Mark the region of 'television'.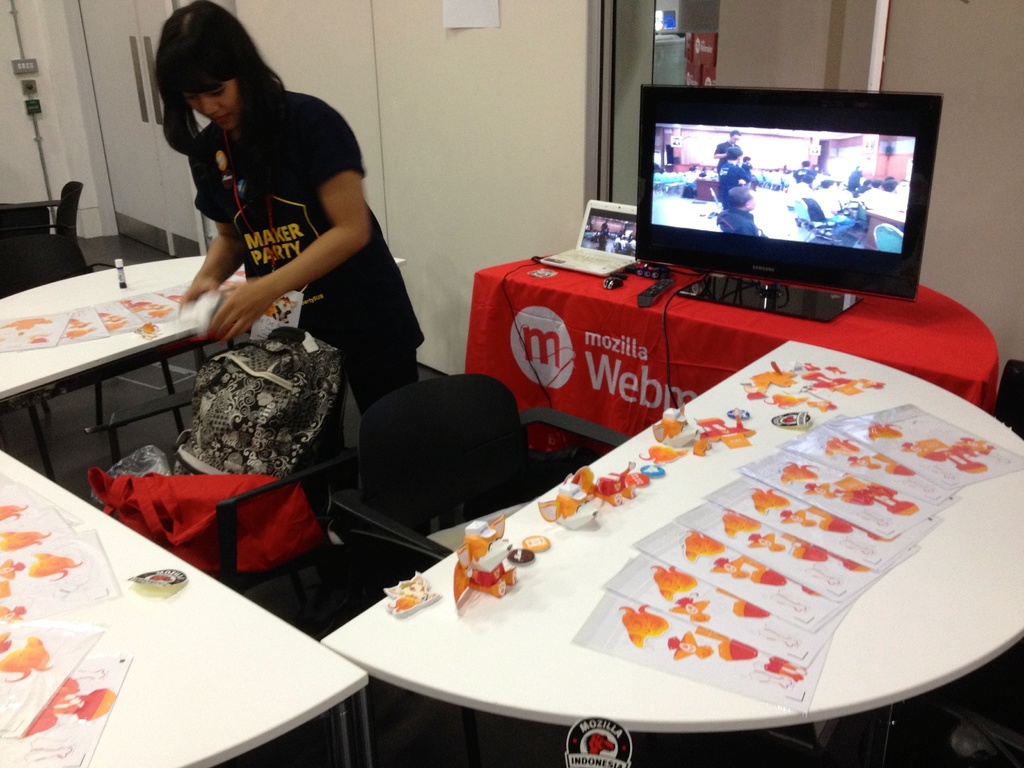
Region: bbox=[636, 85, 944, 318].
